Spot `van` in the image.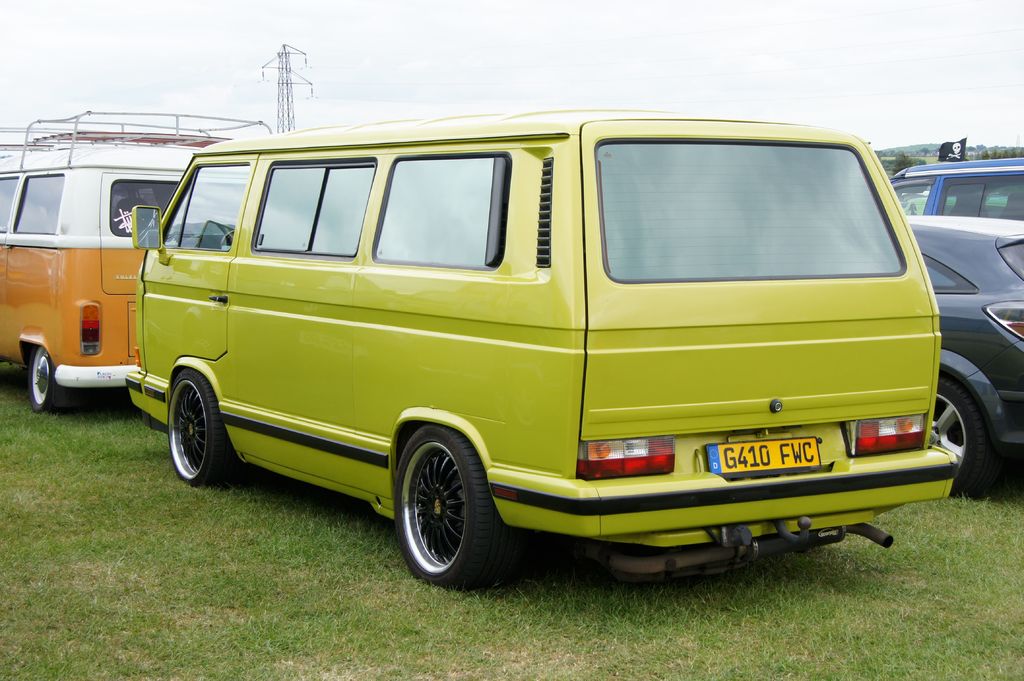
`van` found at crop(0, 108, 273, 413).
